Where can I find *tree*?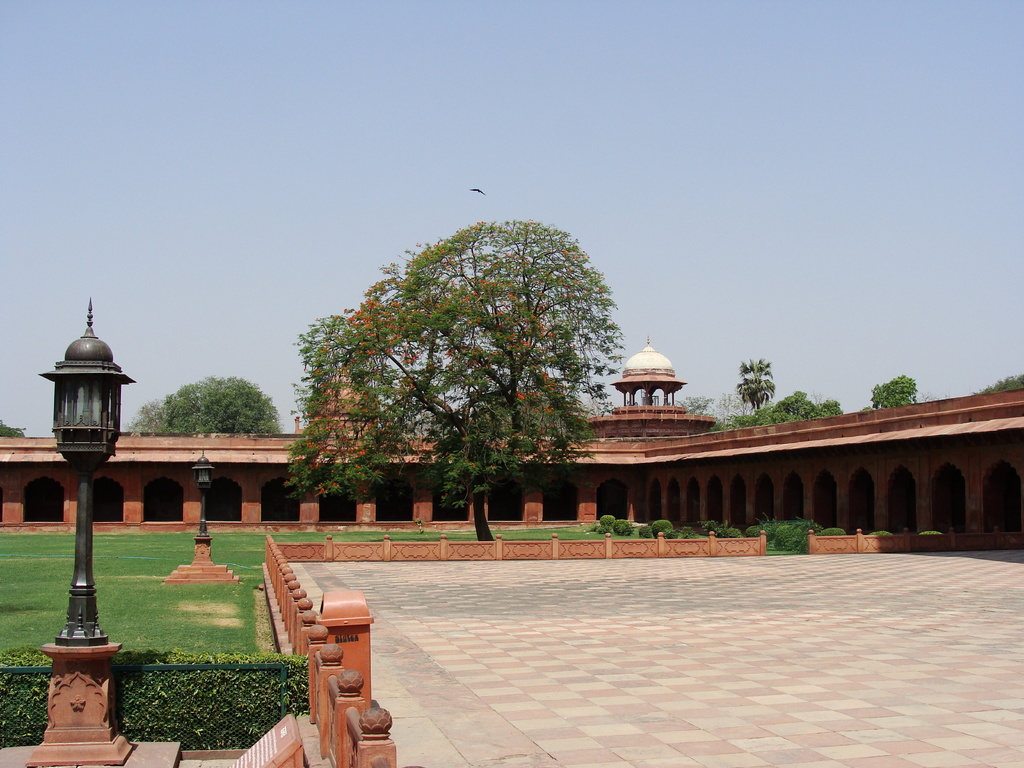
You can find it at box=[868, 372, 916, 411].
